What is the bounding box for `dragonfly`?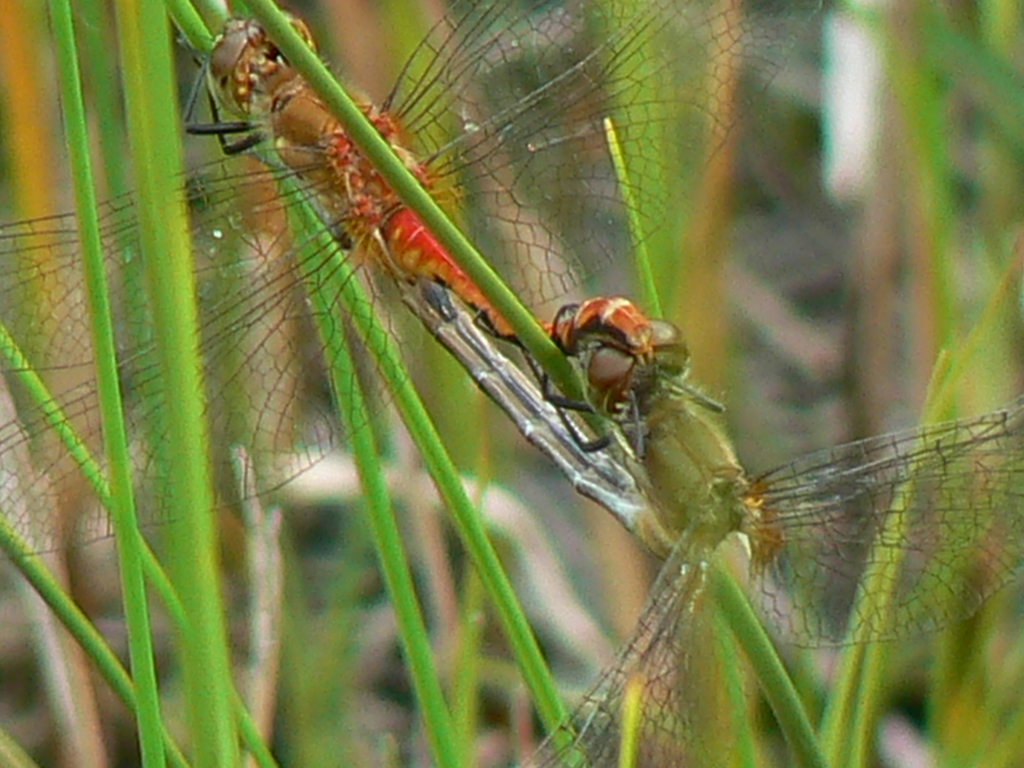
locate(1, 3, 828, 558).
